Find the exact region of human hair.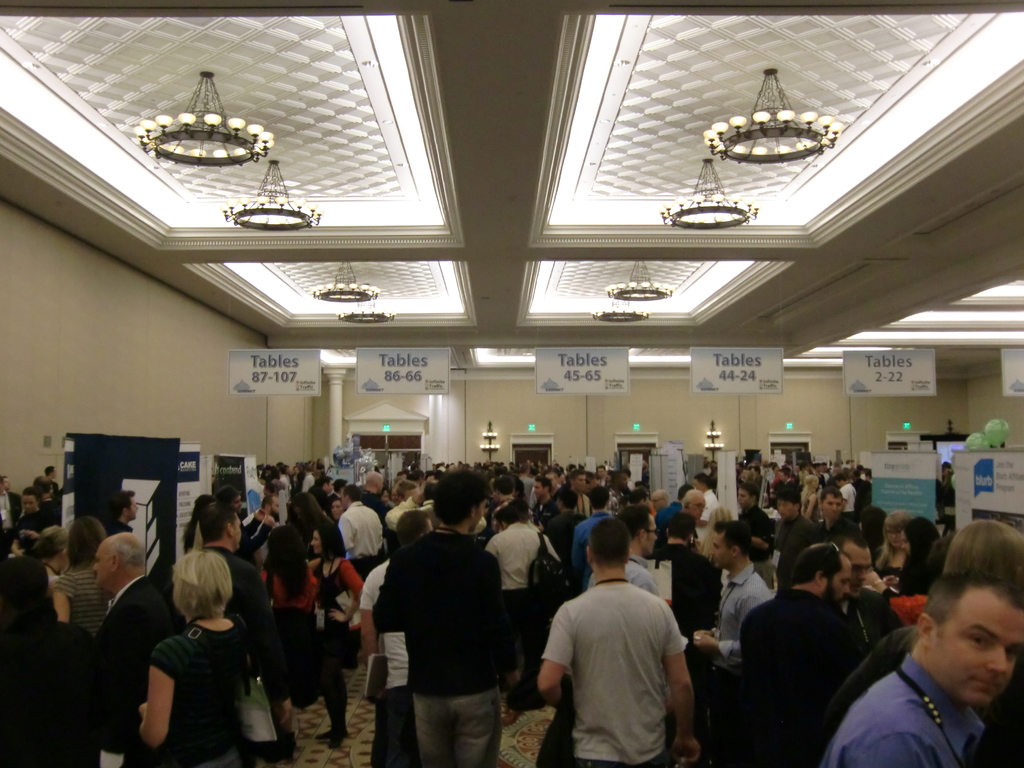
Exact region: detection(693, 472, 710, 490).
